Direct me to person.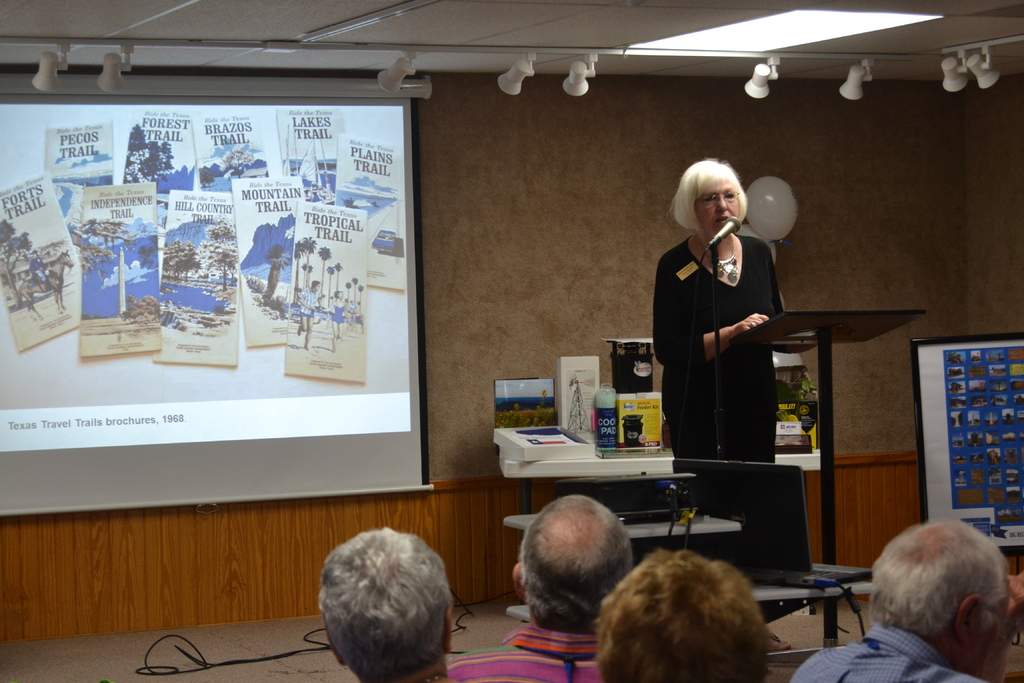
Direction: <bbox>323, 288, 350, 352</bbox>.
